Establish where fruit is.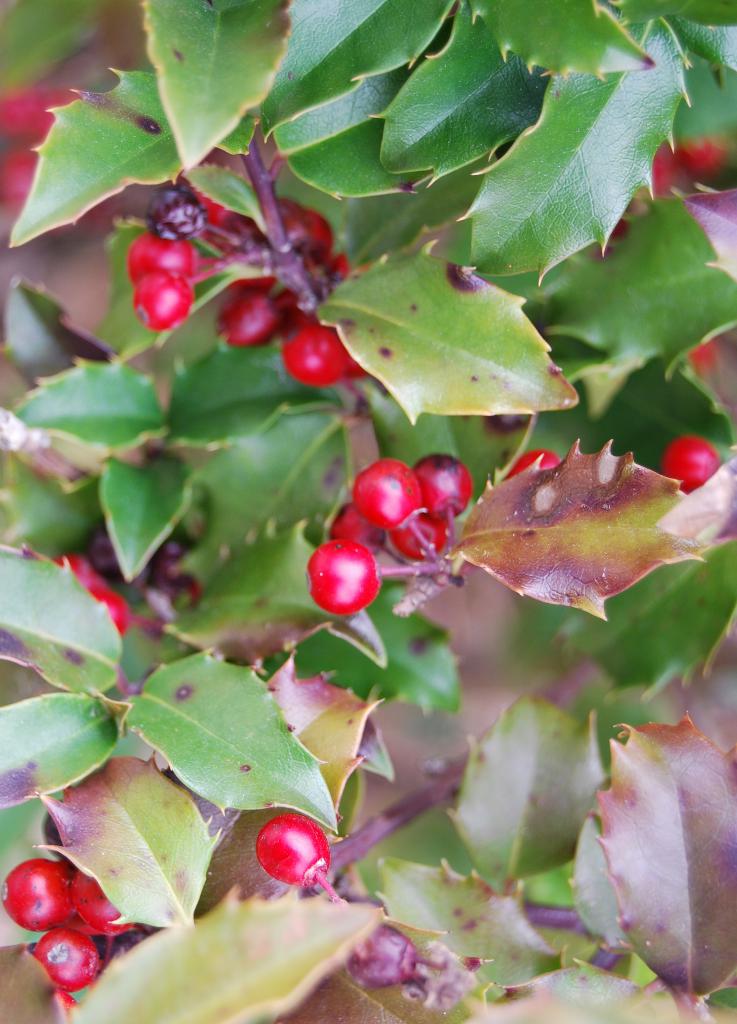
Established at <bbox>93, 588, 133, 638</bbox>.
